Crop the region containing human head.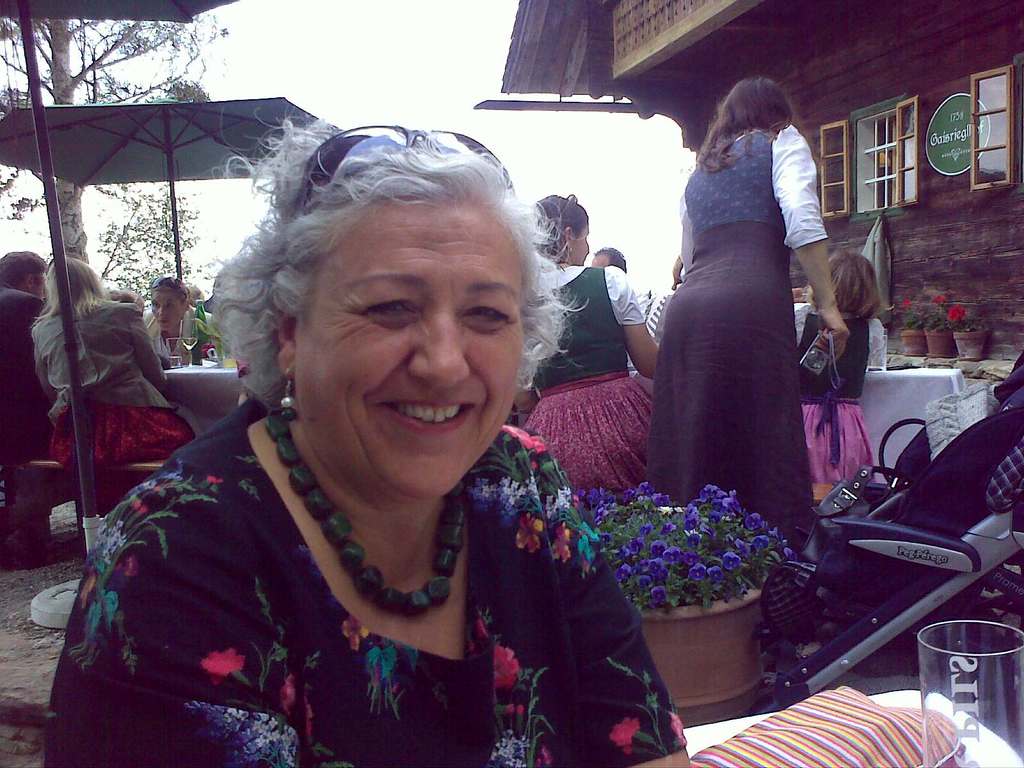
Crop region: left=530, top=188, right=595, bottom=270.
